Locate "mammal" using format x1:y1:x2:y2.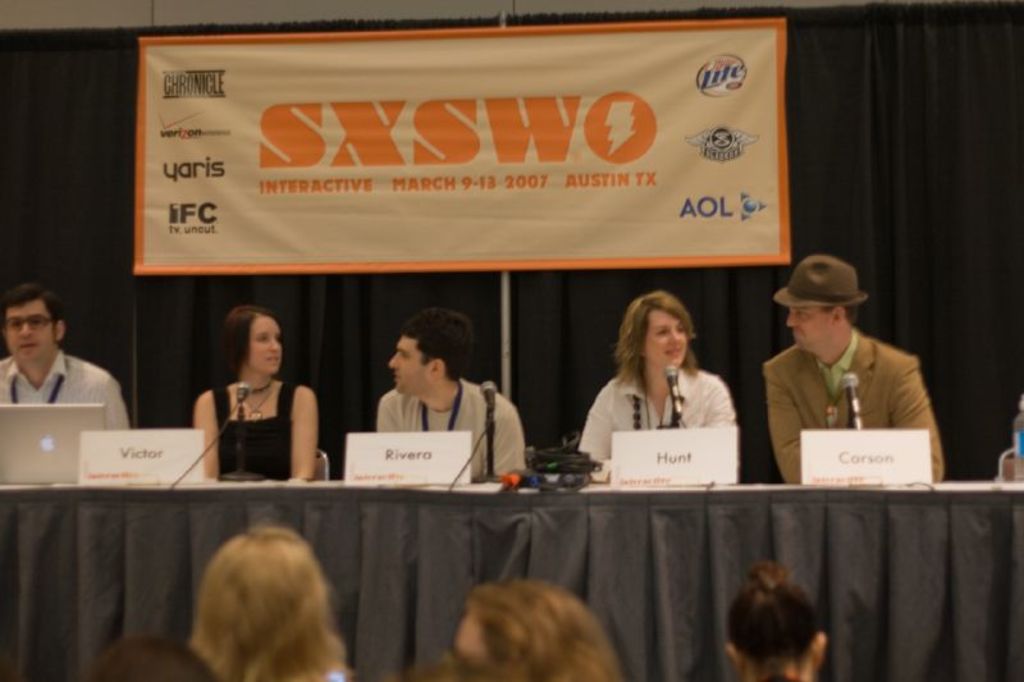
722:557:845:678.
